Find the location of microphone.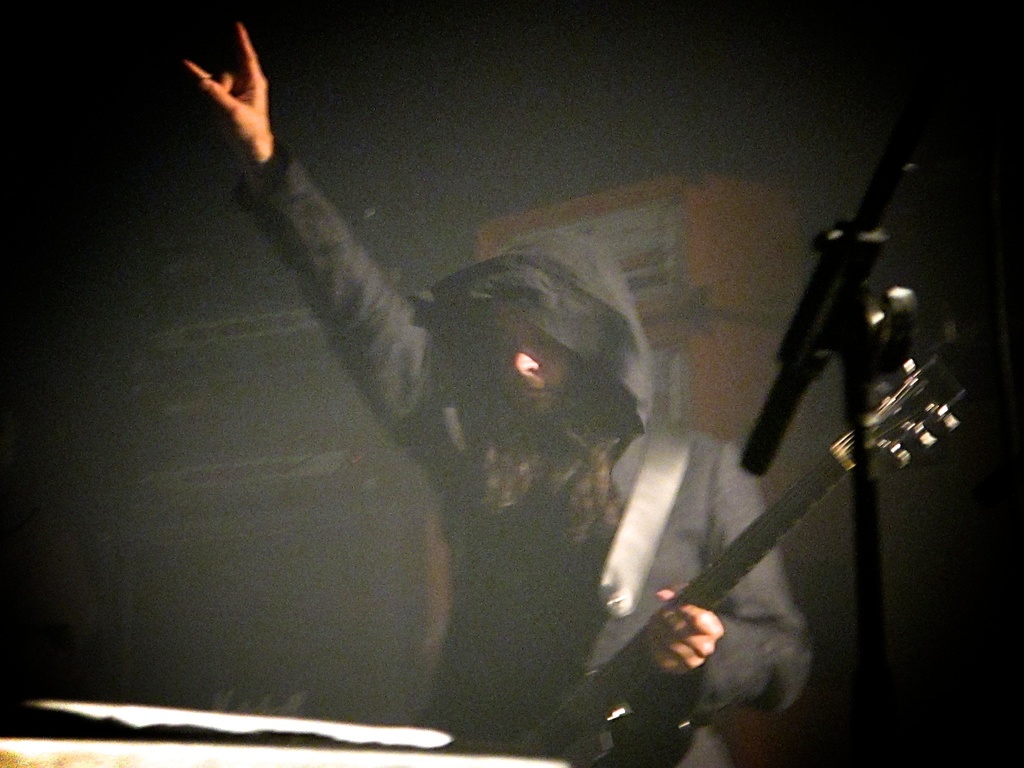
Location: pyautogui.locateOnScreen(849, 136, 937, 234).
